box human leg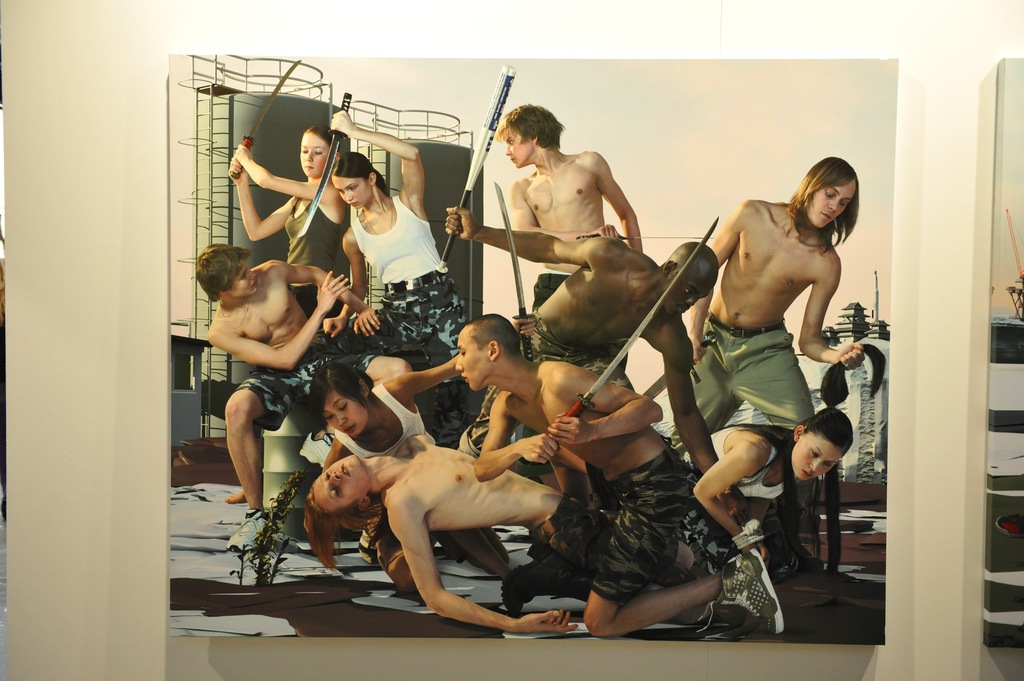
(316, 278, 425, 352)
